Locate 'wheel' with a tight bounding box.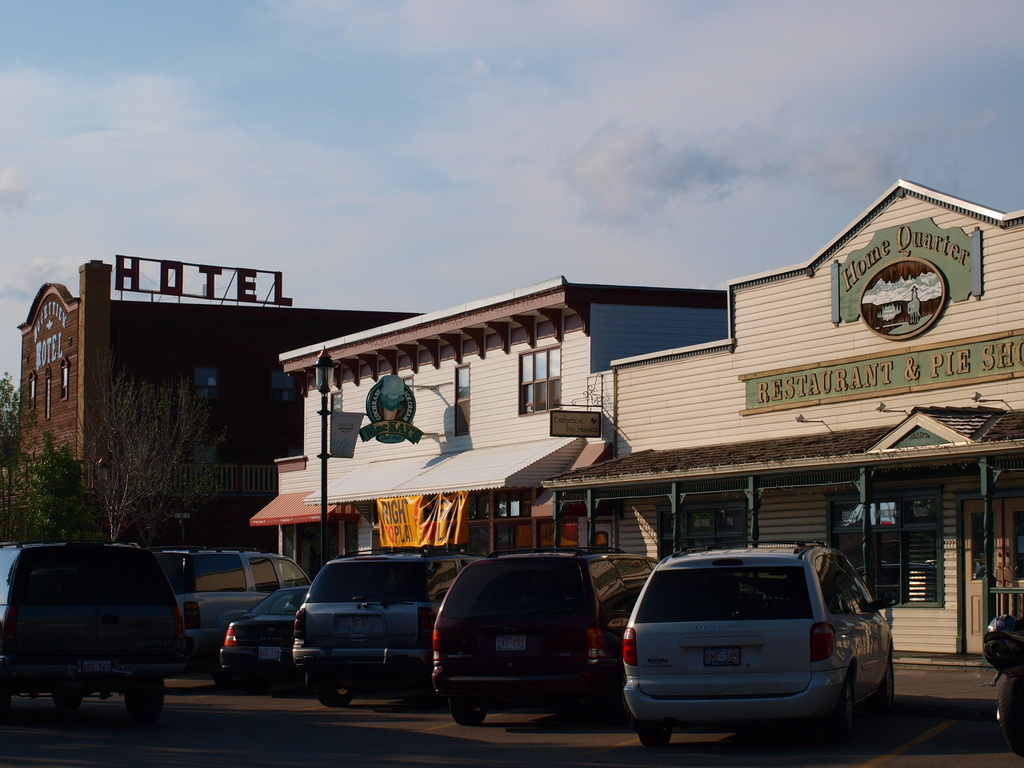
{"left": 999, "top": 666, "right": 1023, "bottom": 752}.
